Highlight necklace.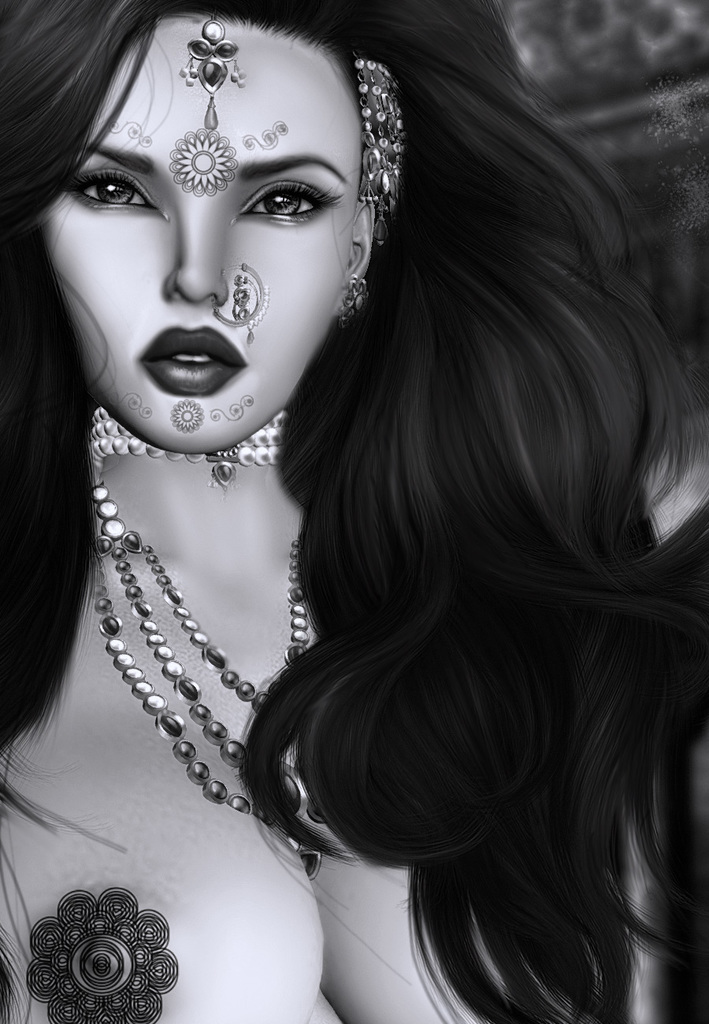
Highlighted region: [87,463,304,818].
